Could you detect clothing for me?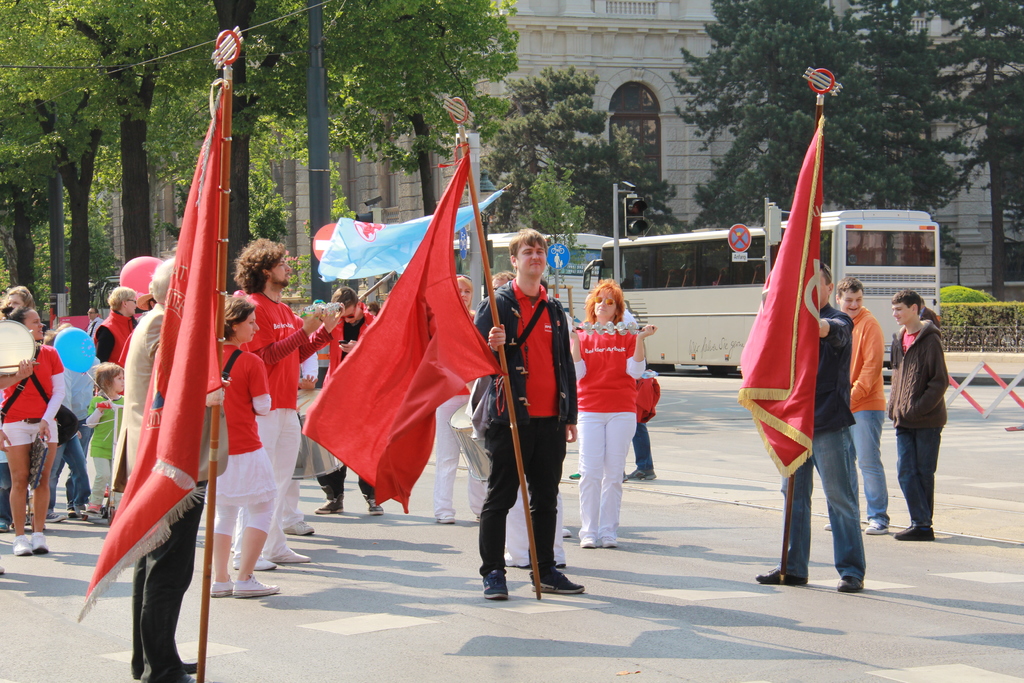
Detection result: 847,309,883,523.
